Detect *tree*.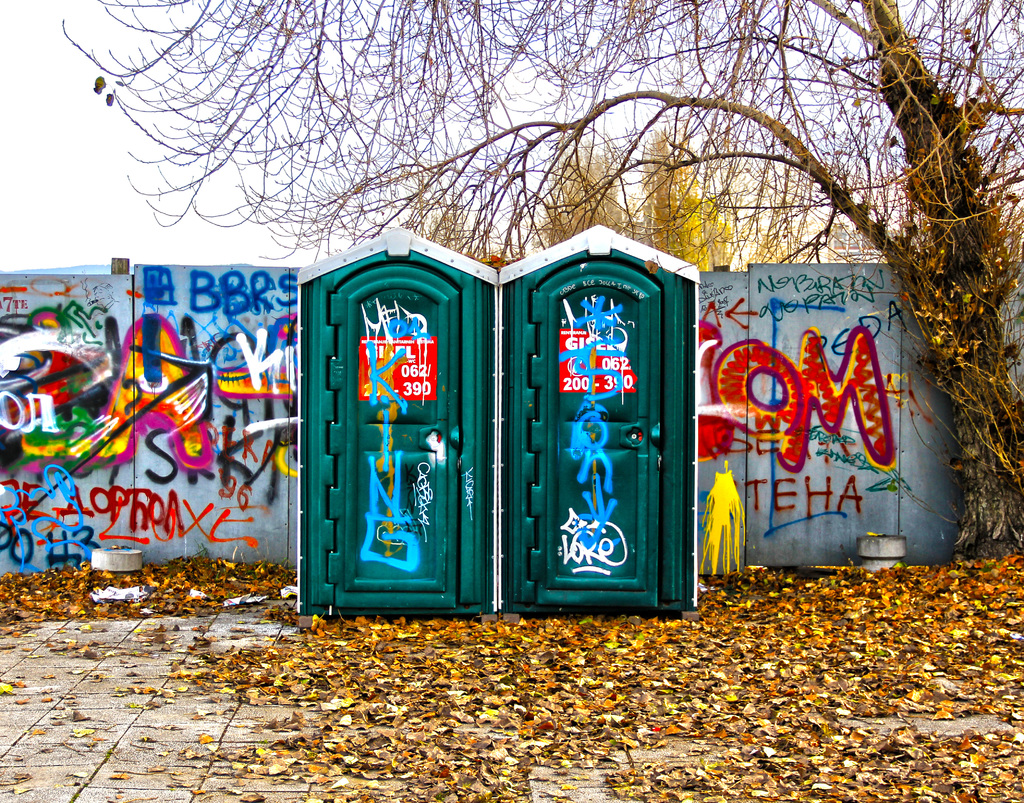
Detected at left=60, top=0, right=1013, bottom=540.
